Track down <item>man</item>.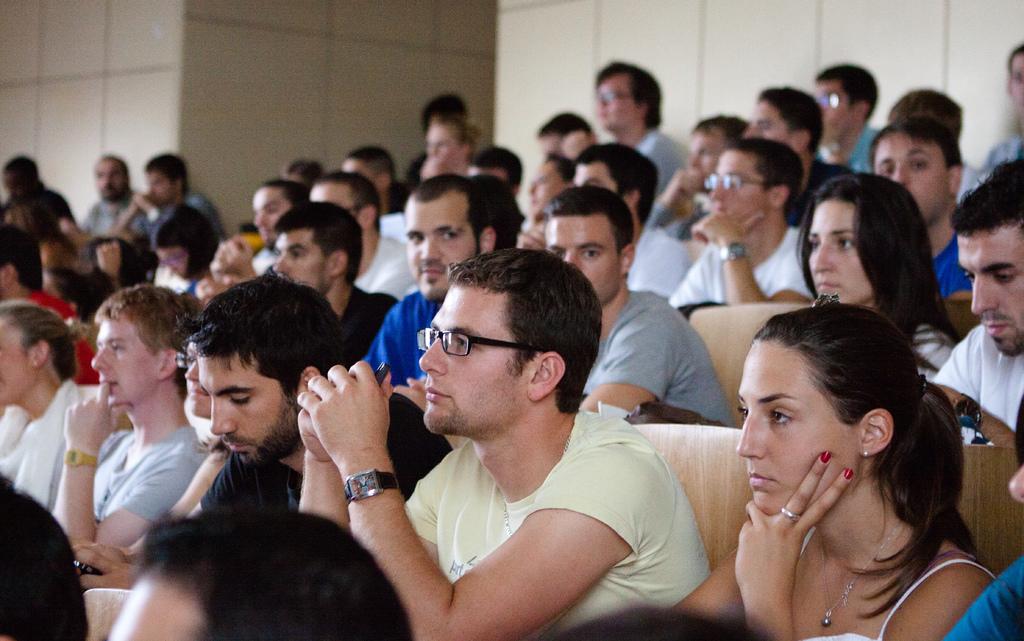
Tracked to <bbox>351, 174, 510, 389</bbox>.
